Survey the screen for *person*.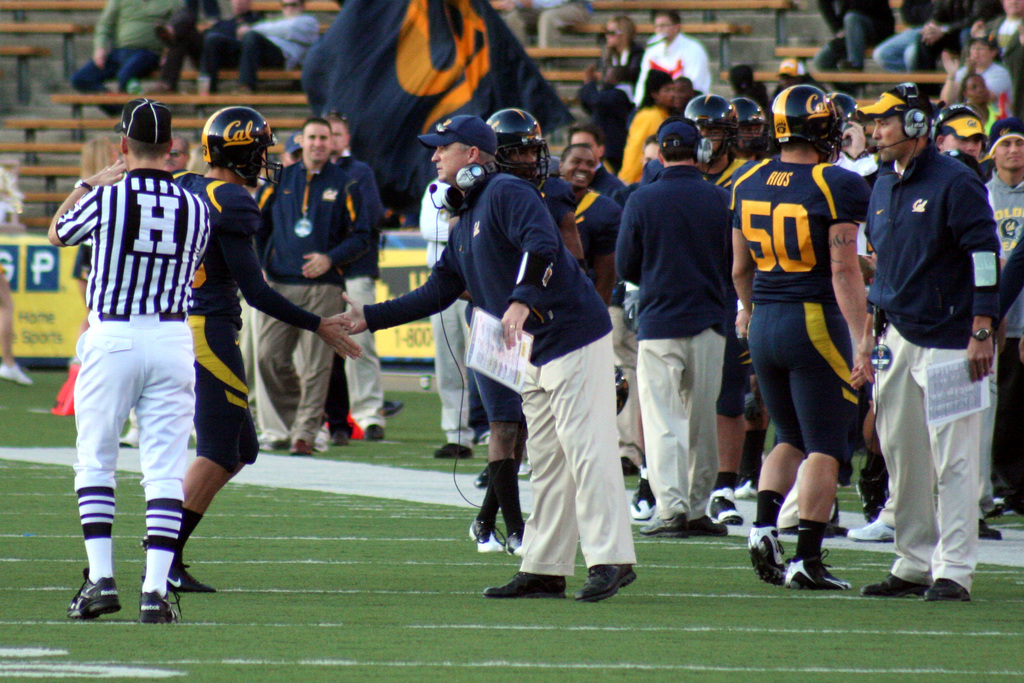
Survey found: box(606, 120, 735, 542).
